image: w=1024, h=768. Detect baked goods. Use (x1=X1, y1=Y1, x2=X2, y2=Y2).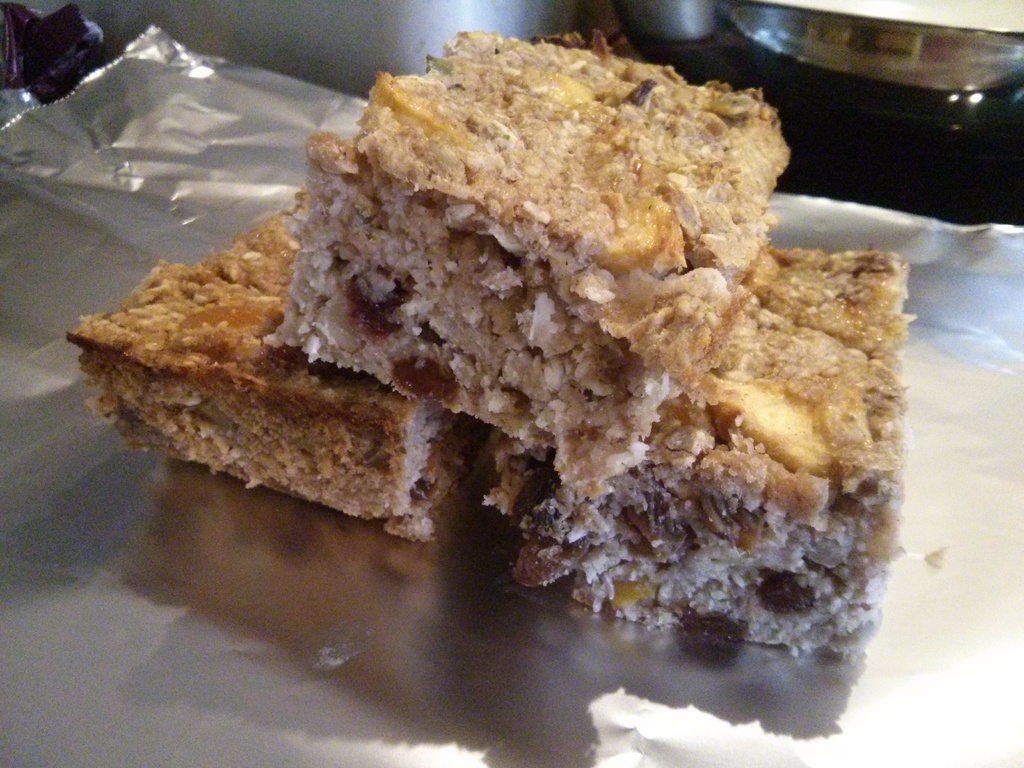
(x1=511, y1=244, x2=908, y2=661).
